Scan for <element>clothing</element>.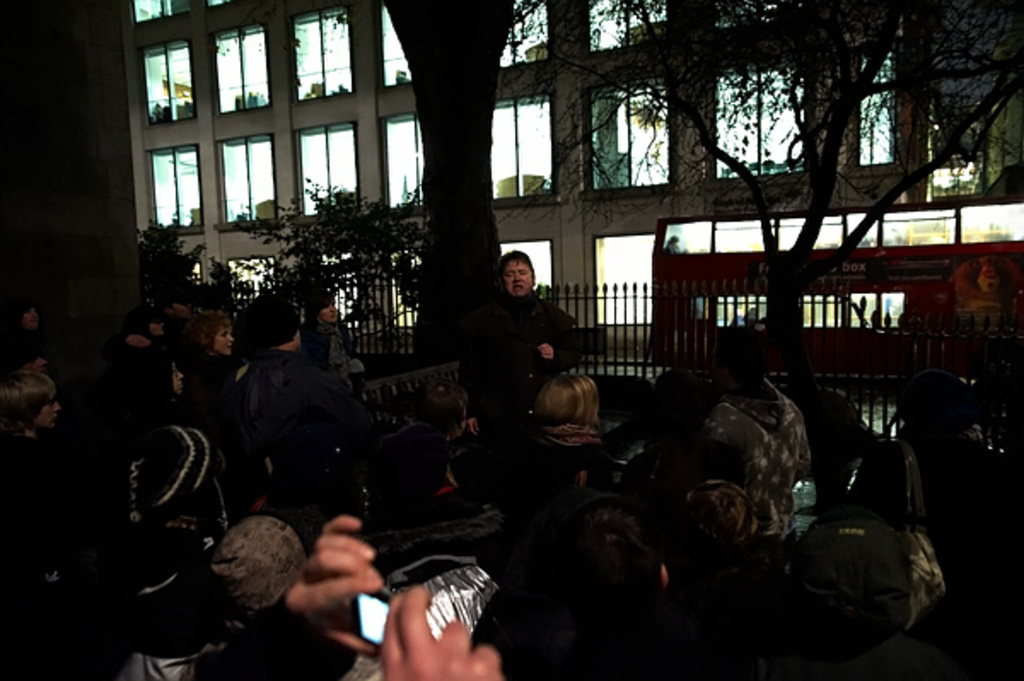
Scan result: BBox(463, 300, 591, 434).
